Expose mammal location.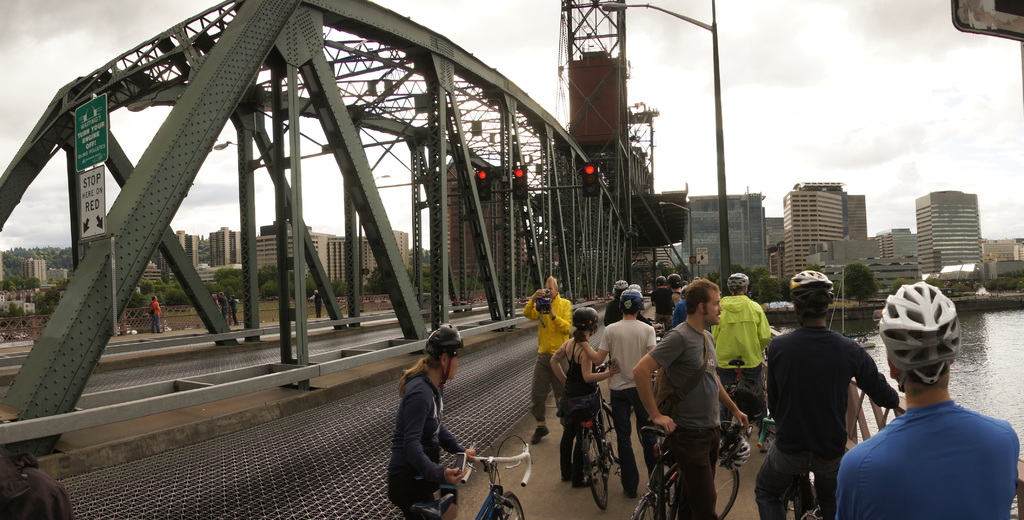
Exposed at select_region(754, 272, 901, 517).
